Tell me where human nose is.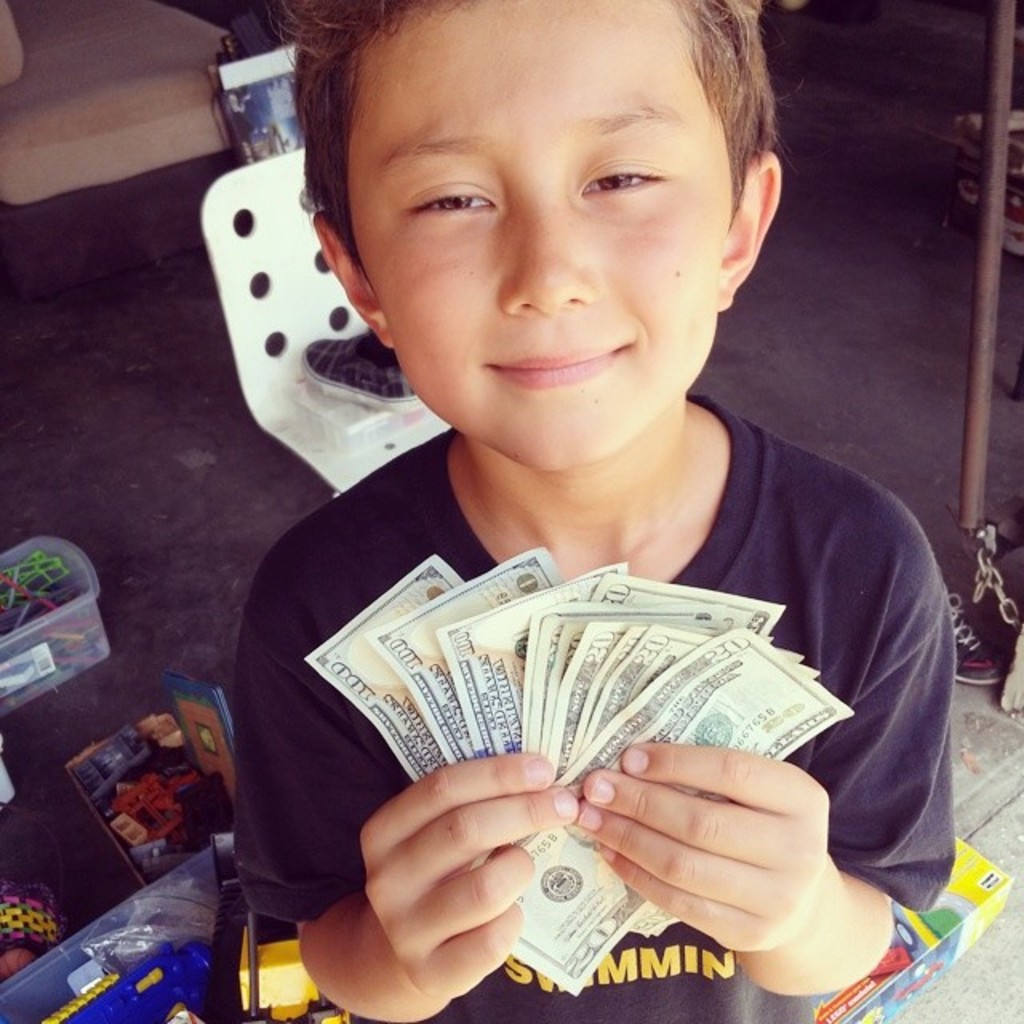
human nose is at bbox=(480, 189, 602, 317).
